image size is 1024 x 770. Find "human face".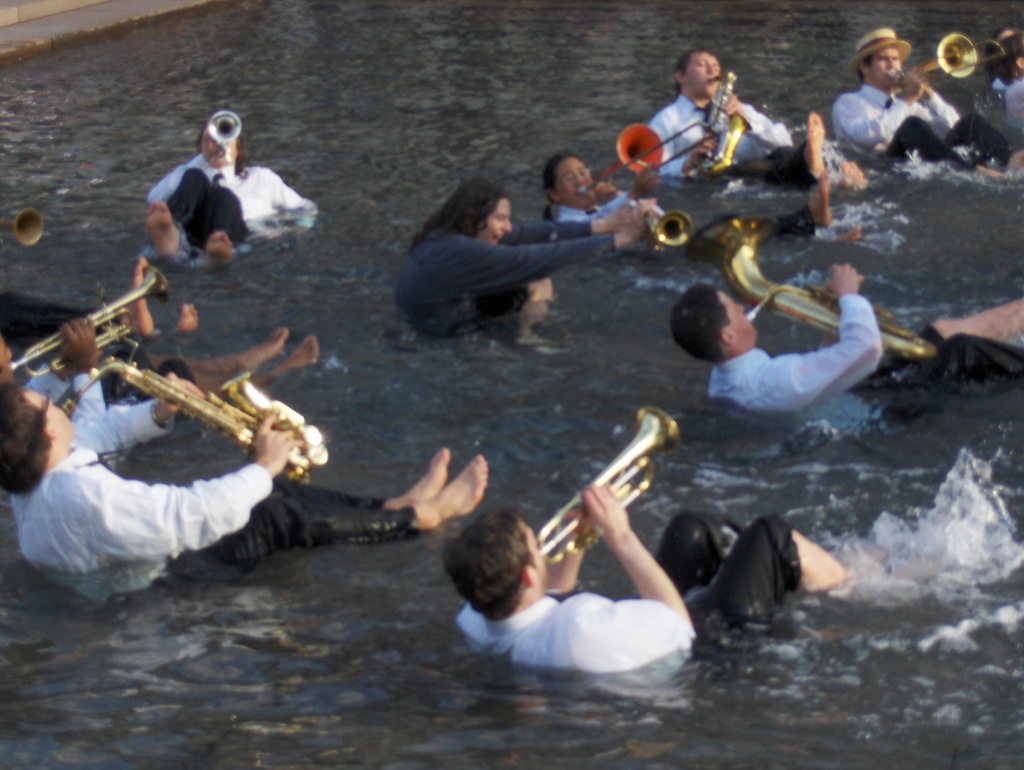
[716, 284, 764, 341].
